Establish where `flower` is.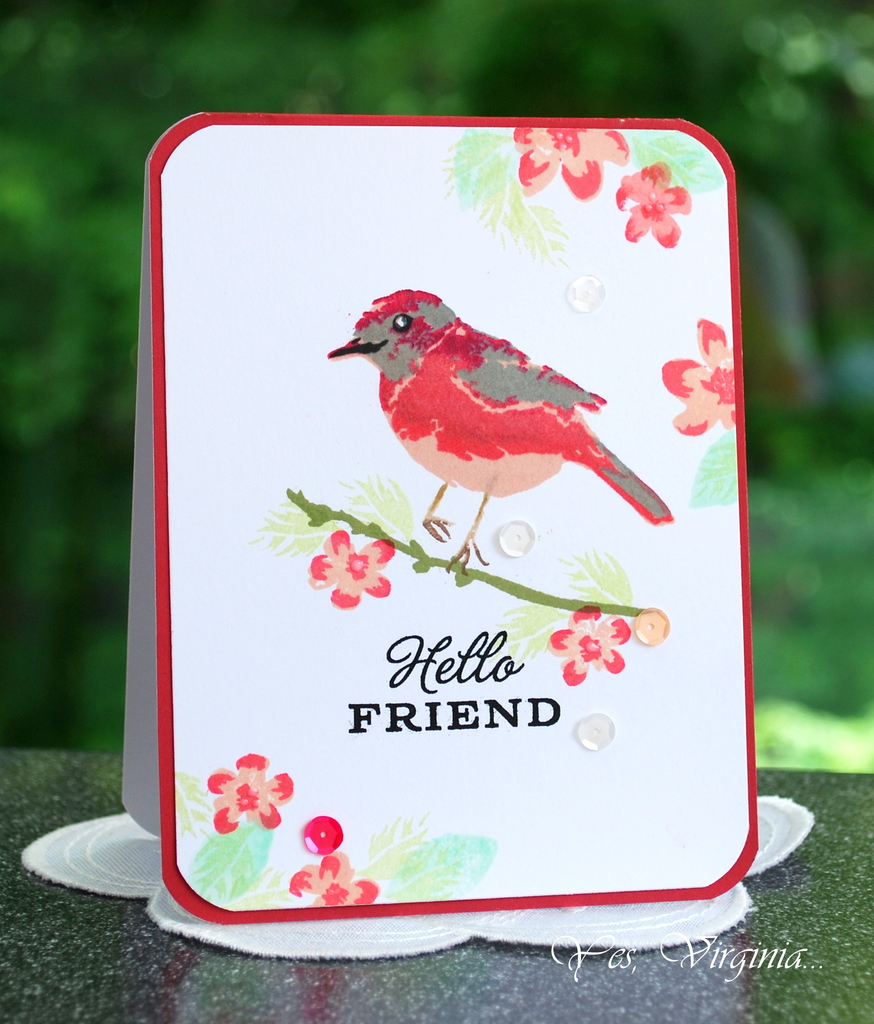
Established at box(608, 161, 693, 245).
